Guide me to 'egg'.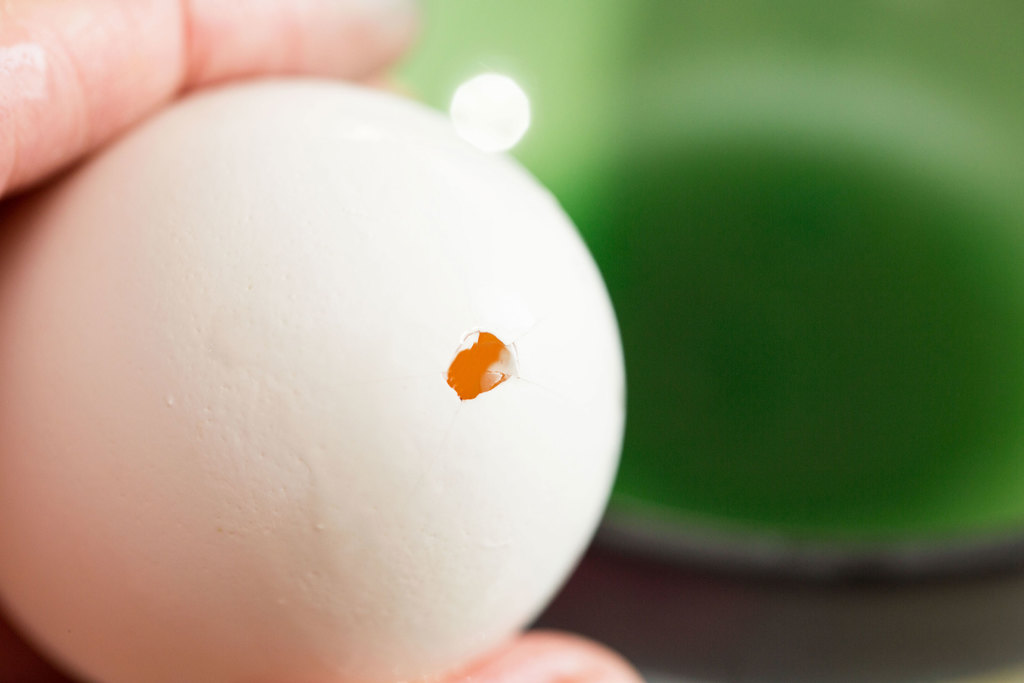
Guidance: 0:77:627:682.
